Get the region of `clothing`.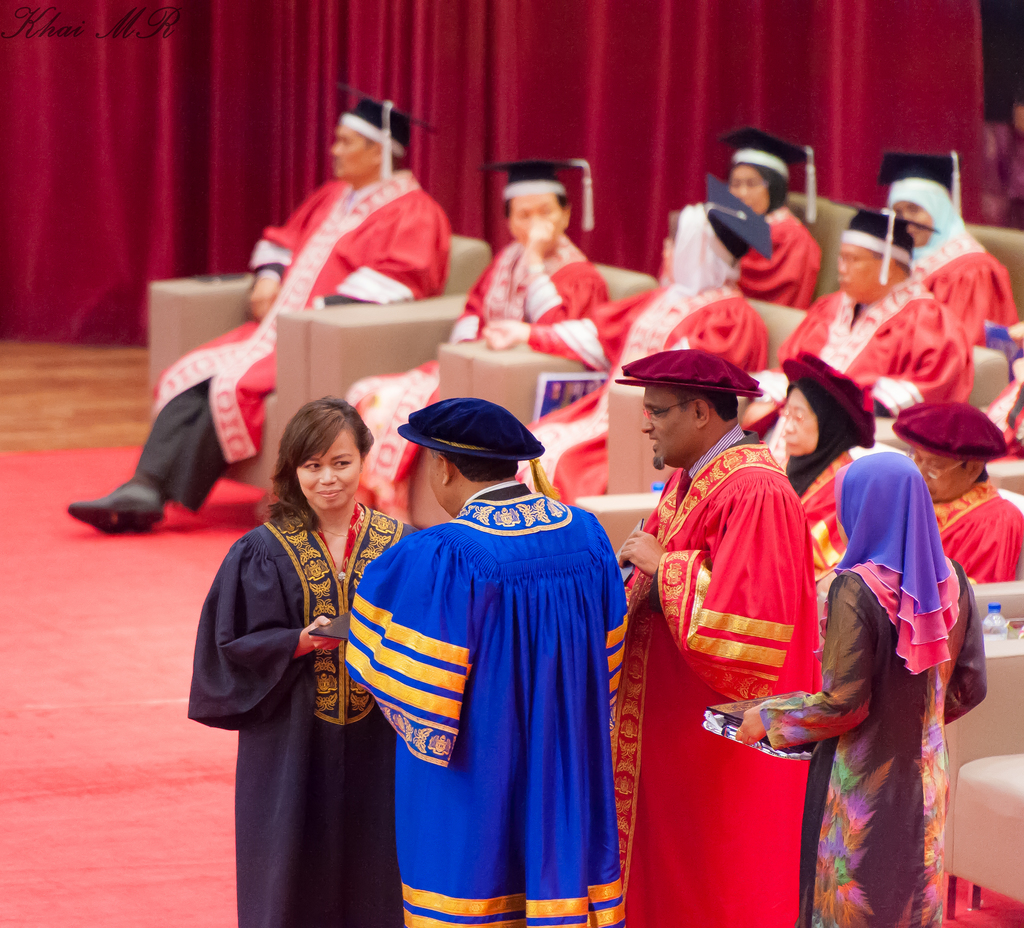
detection(508, 279, 774, 508).
